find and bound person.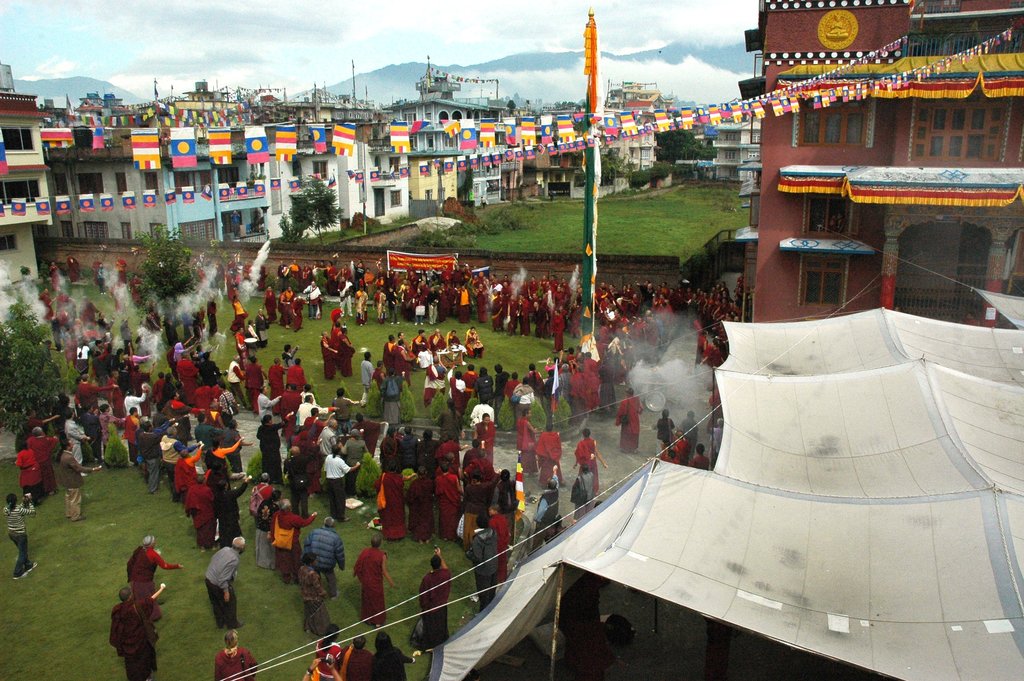
Bound: bbox=[113, 255, 138, 290].
